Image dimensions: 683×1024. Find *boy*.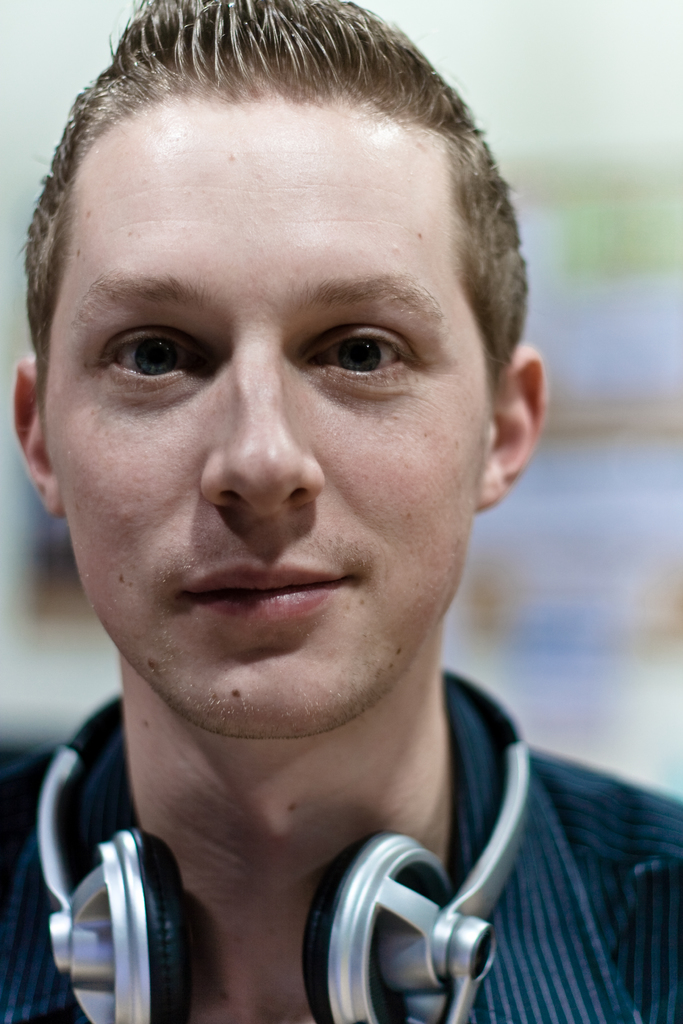
bbox=(0, 0, 682, 1023).
